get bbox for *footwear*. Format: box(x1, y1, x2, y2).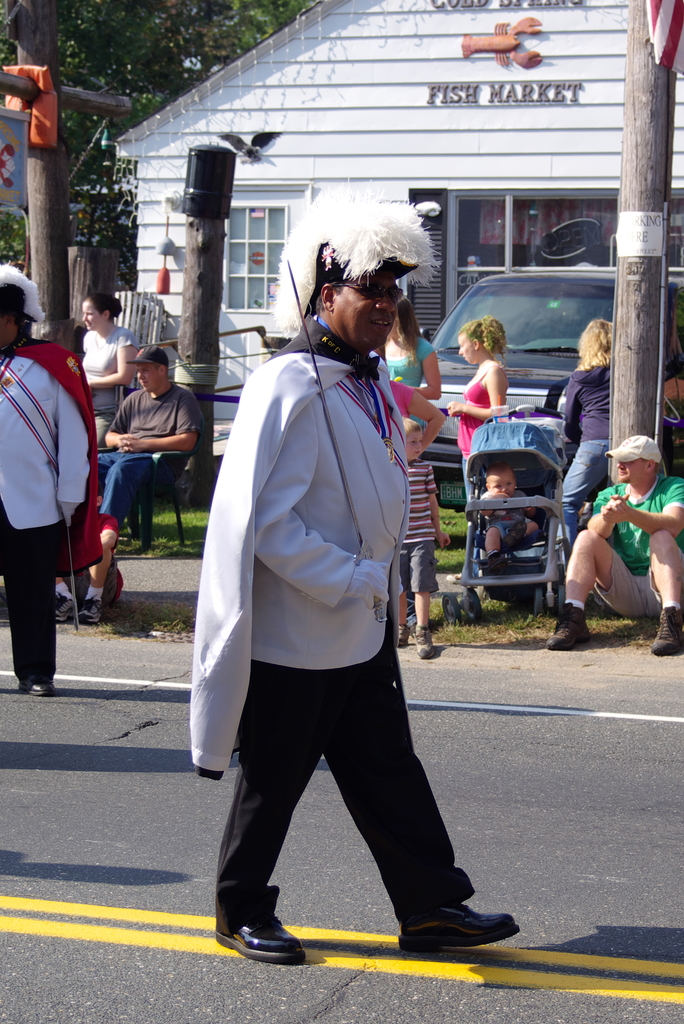
box(17, 671, 65, 697).
